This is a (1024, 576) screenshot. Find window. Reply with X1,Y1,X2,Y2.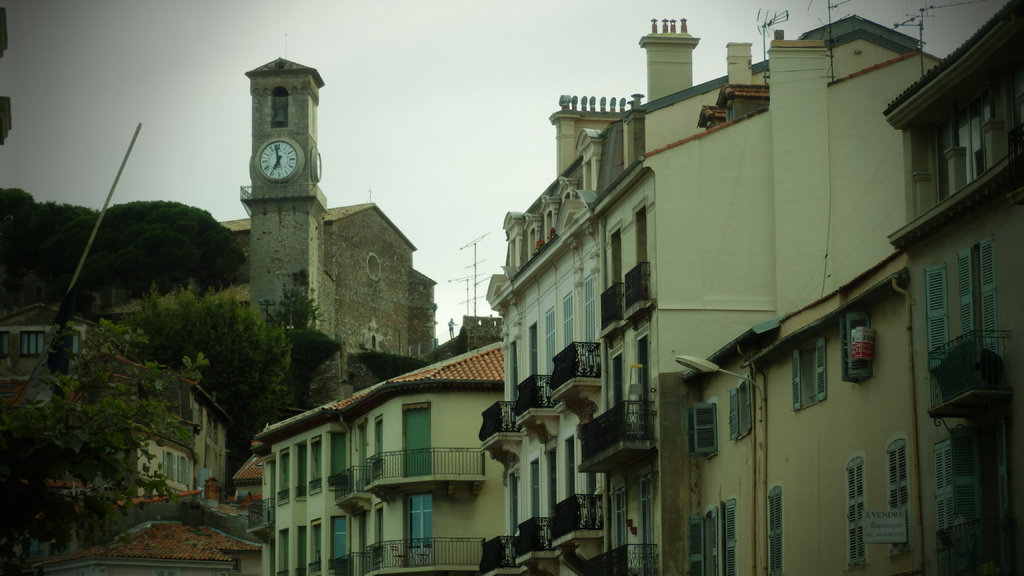
690,508,723,575.
